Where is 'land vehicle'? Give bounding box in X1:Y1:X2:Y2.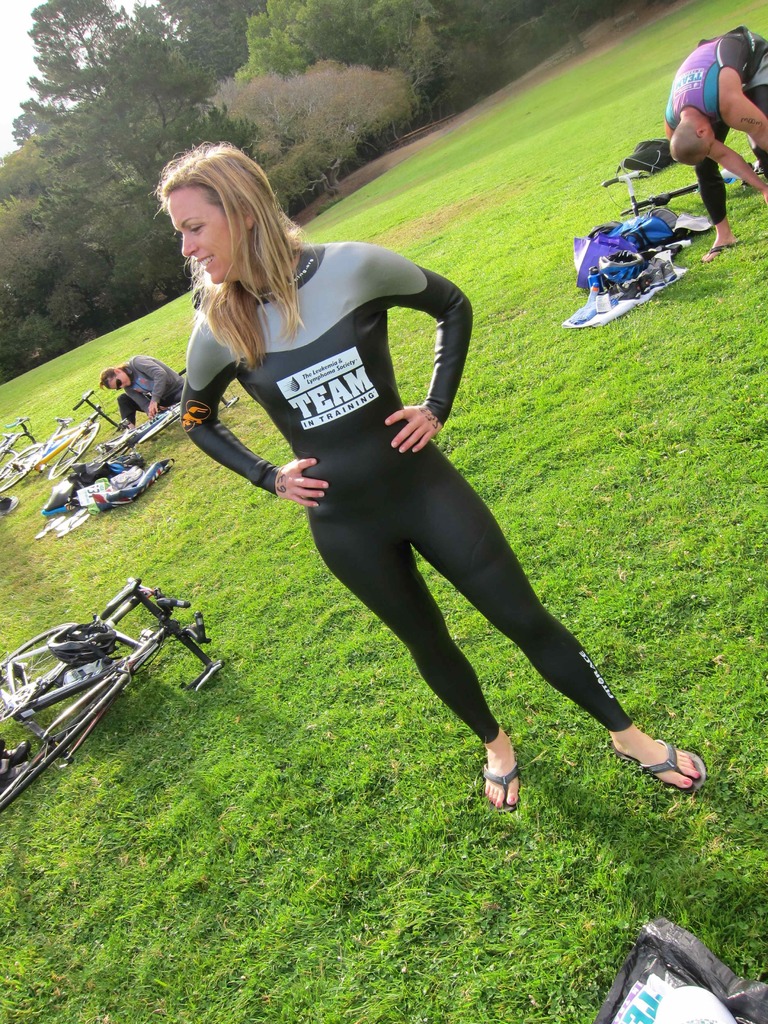
586:184:702:316.
